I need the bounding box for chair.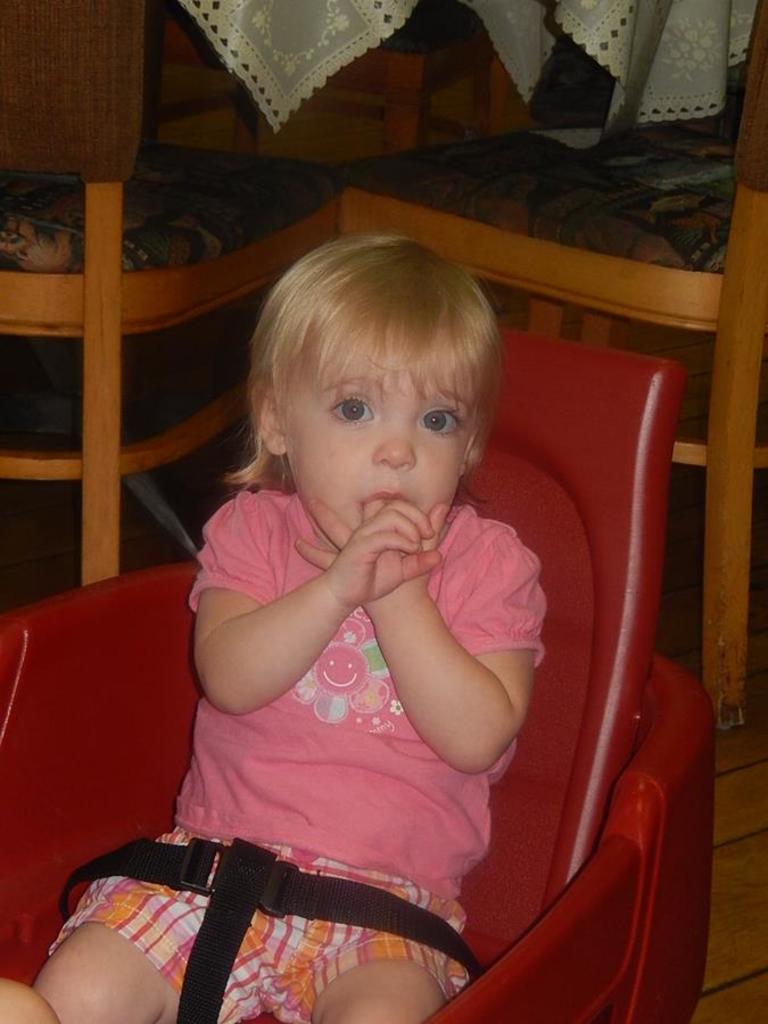
Here it is: {"x1": 0, "y1": 0, "x2": 349, "y2": 580}.
